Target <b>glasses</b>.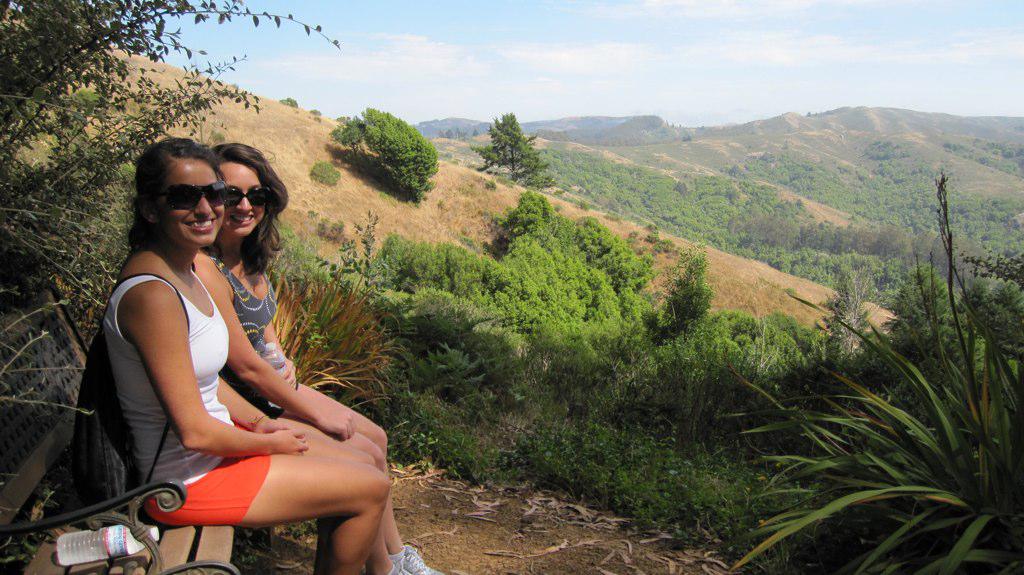
Target region: [x1=155, y1=181, x2=227, y2=213].
